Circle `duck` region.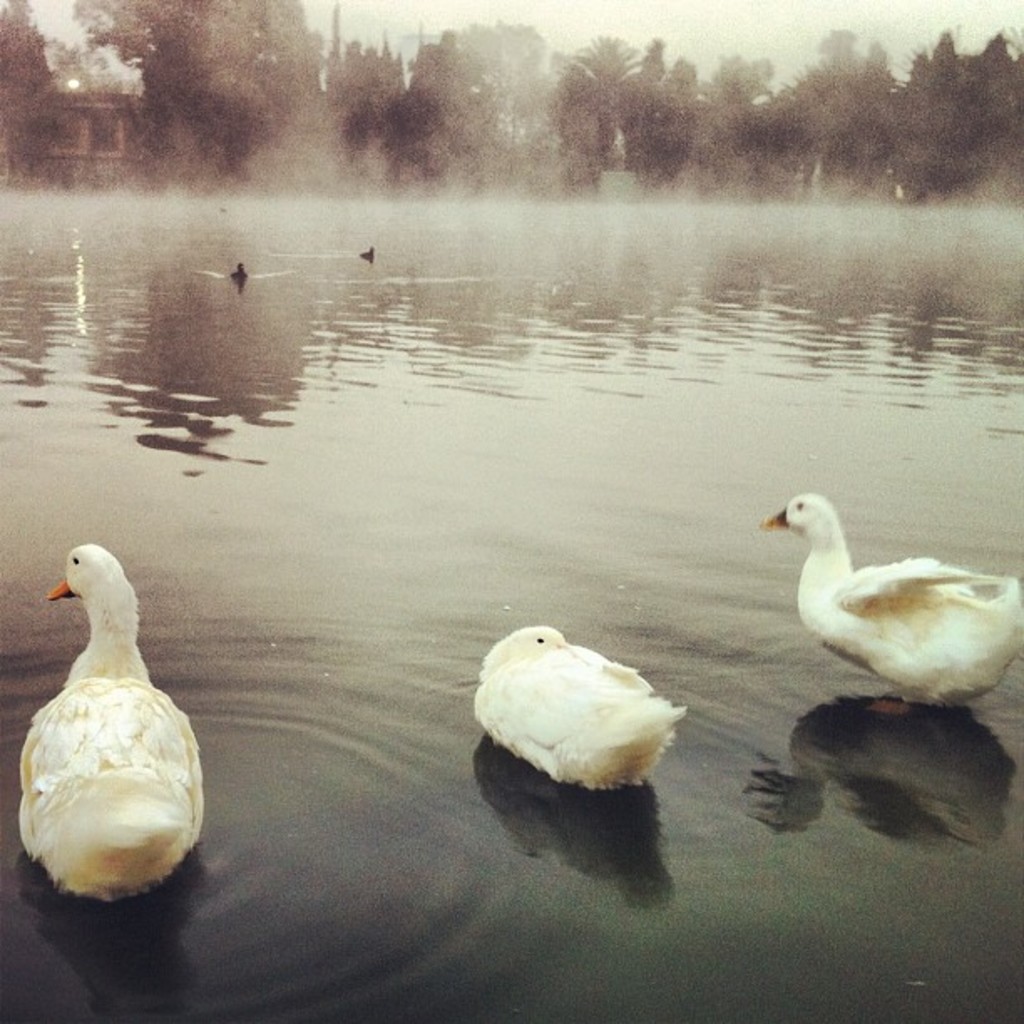
Region: (765, 492, 1022, 716).
